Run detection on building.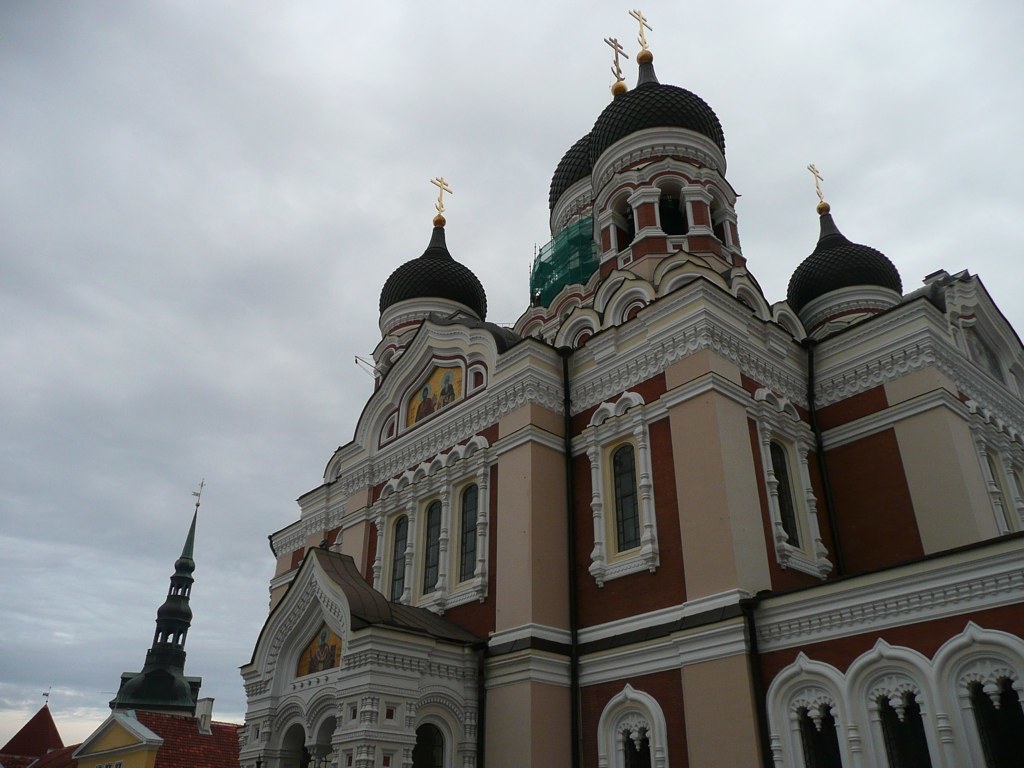
Result: (0, 480, 245, 767).
